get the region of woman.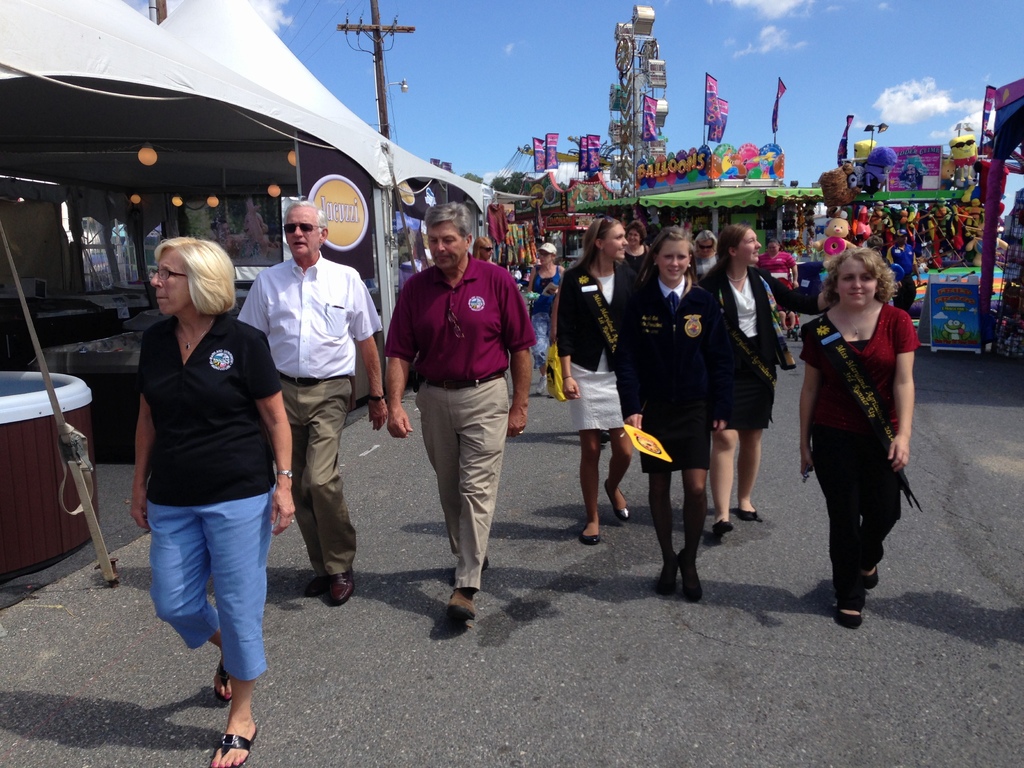
Rect(522, 237, 559, 396).
